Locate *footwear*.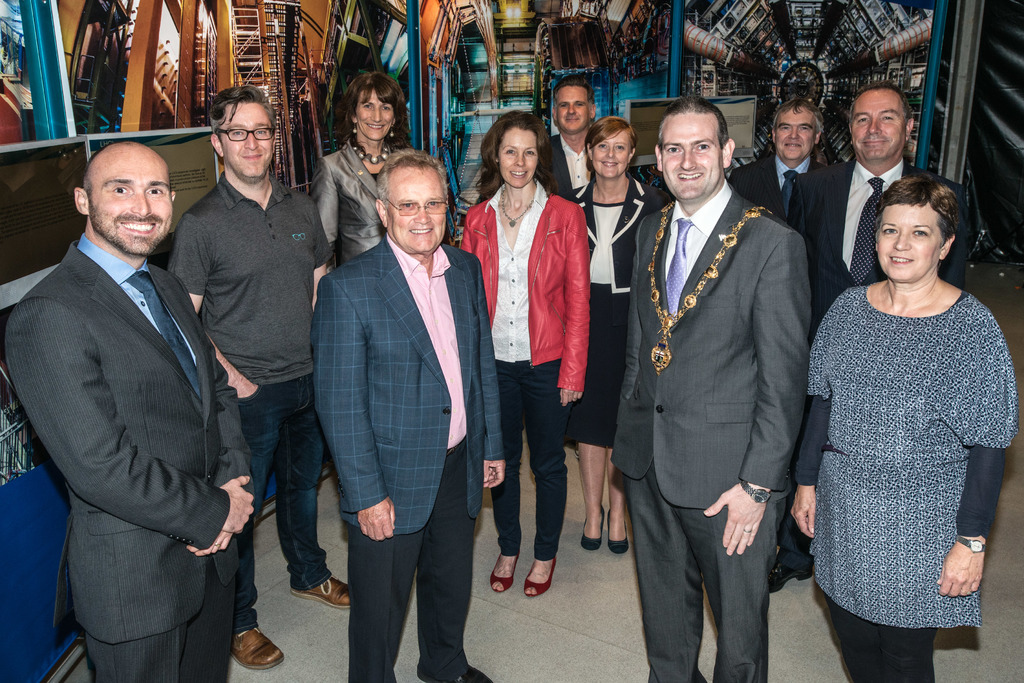
Bounding box: (492,551,521,592).
